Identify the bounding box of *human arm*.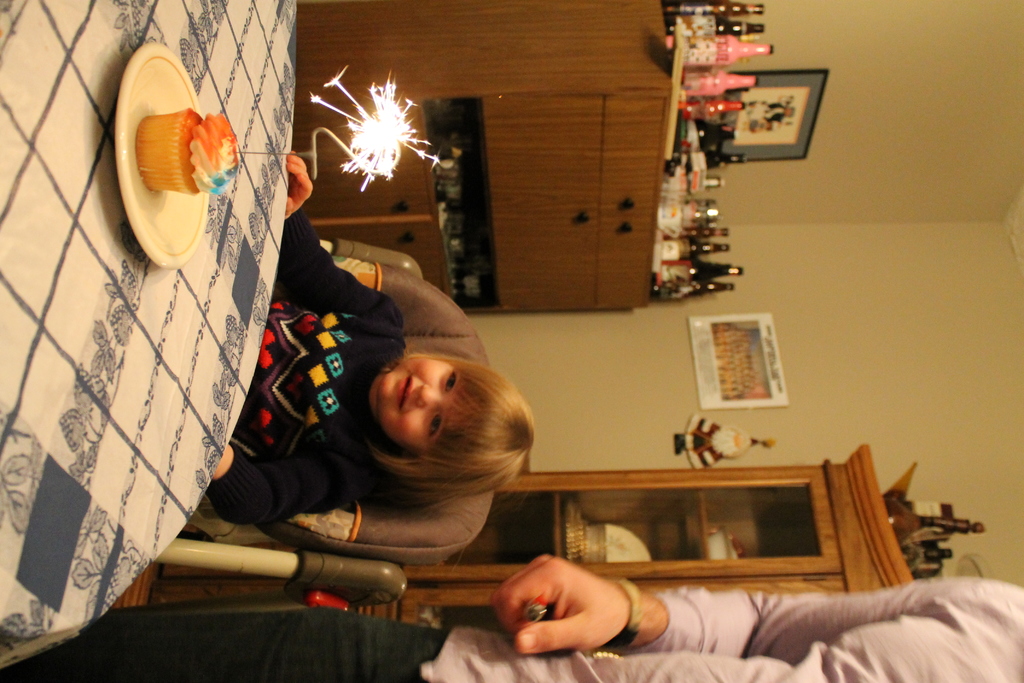
region(201, 452, 401, 540).
